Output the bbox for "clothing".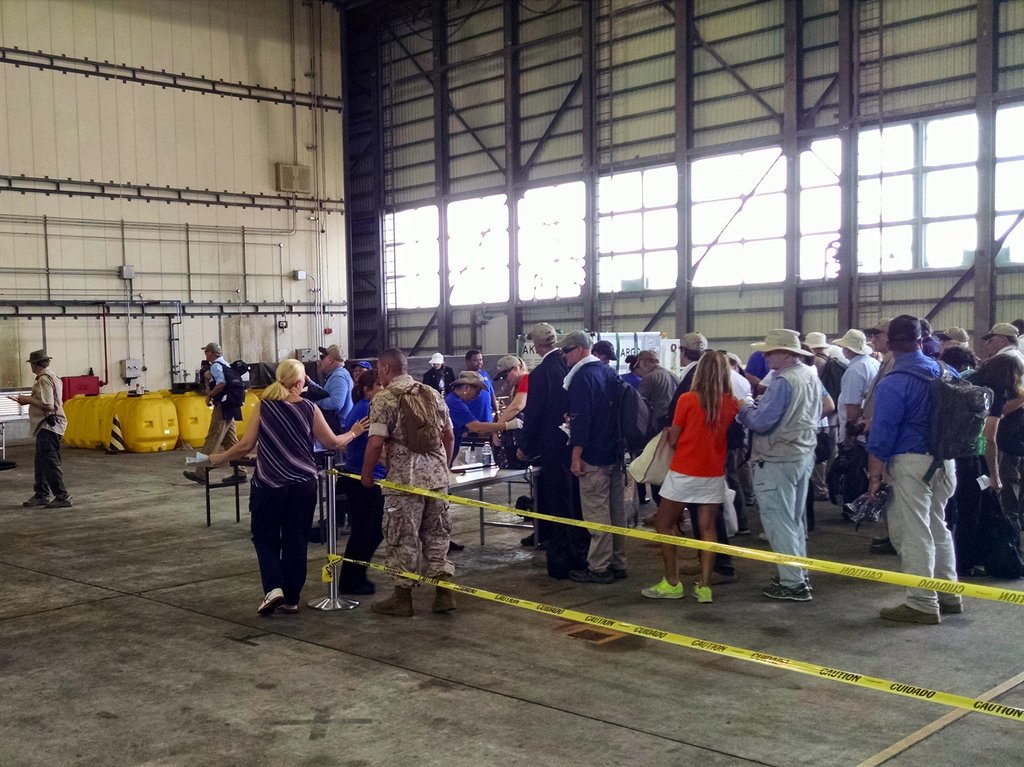
select_region(509, 340, 572, 572).
